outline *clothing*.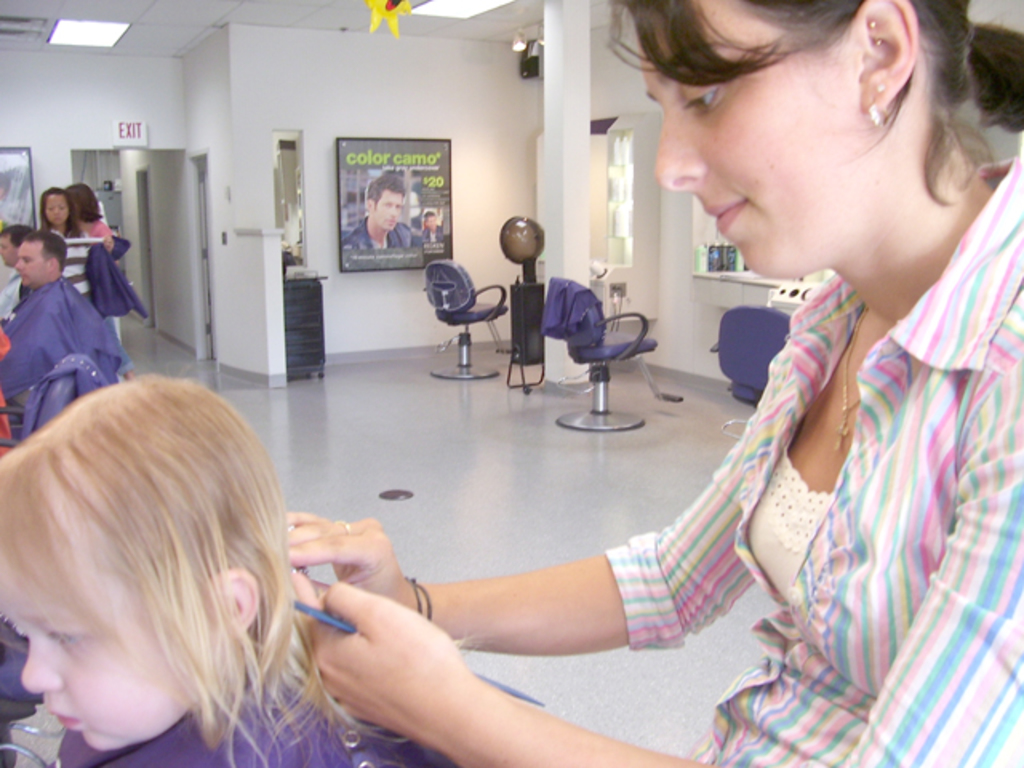
Outline: detection(570, 136, 1022, 766).
